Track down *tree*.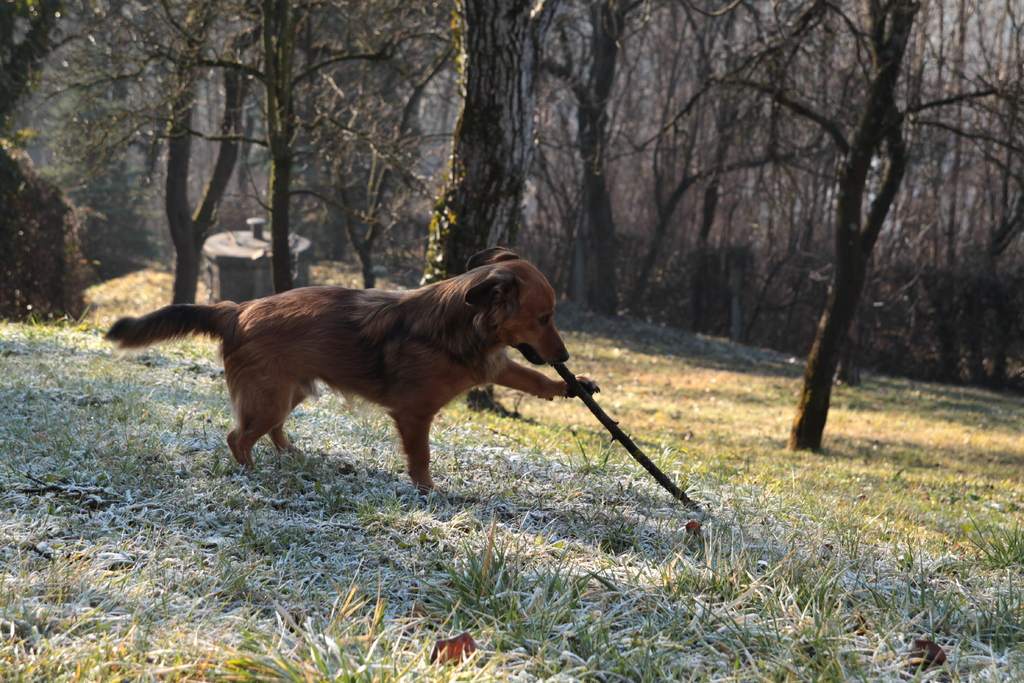
Tracked to detection(412, 0, 556, 420).
